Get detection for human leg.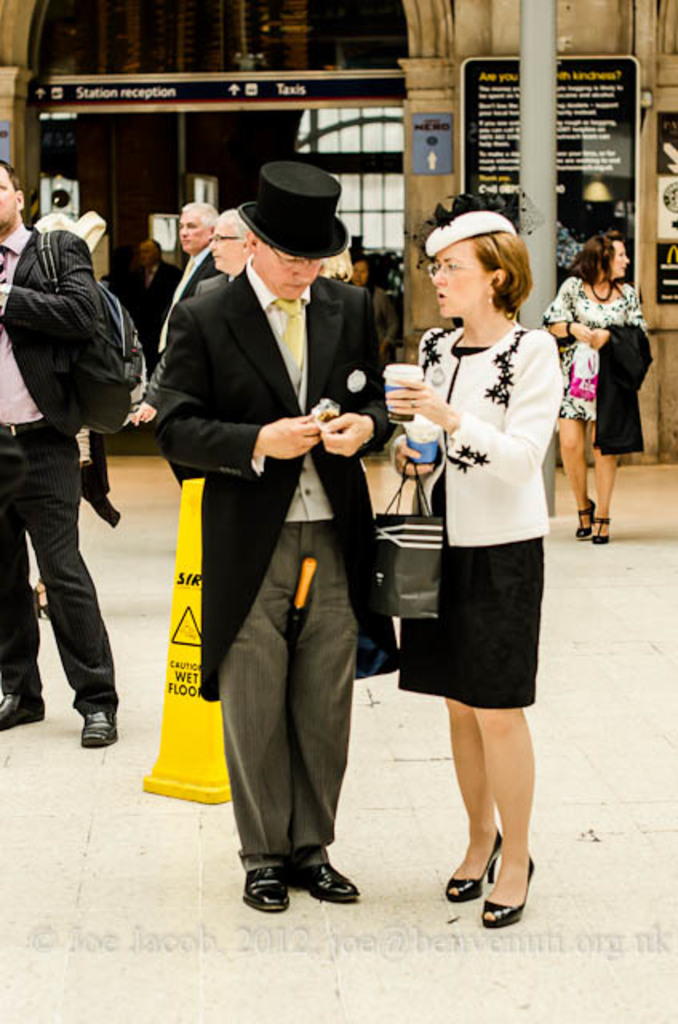
Detection: region(595, 419, 622, 550).
